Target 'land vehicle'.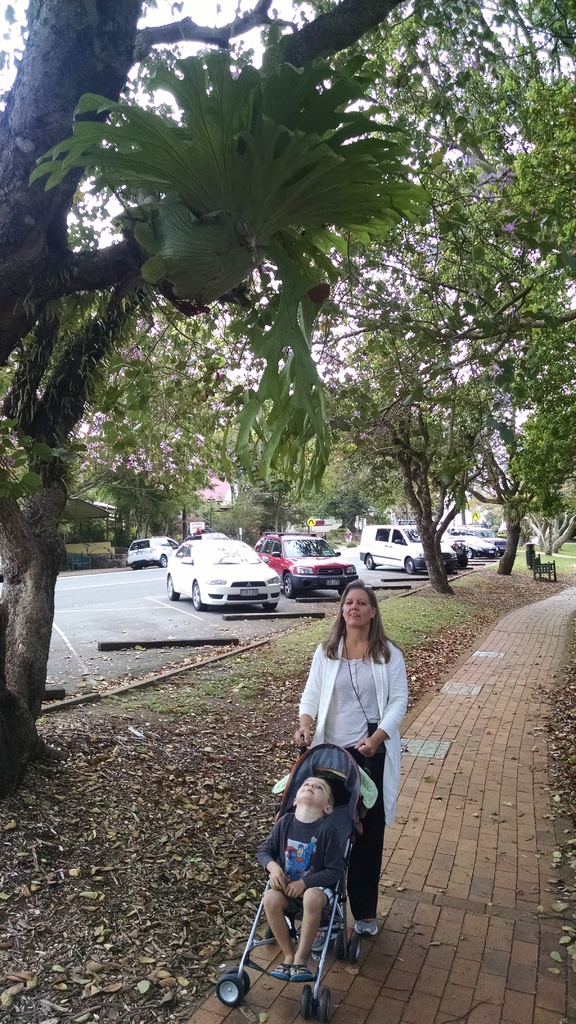
Target region: {"x1": 125, "y1": 540, "x2": 176, "y2": 569}.
